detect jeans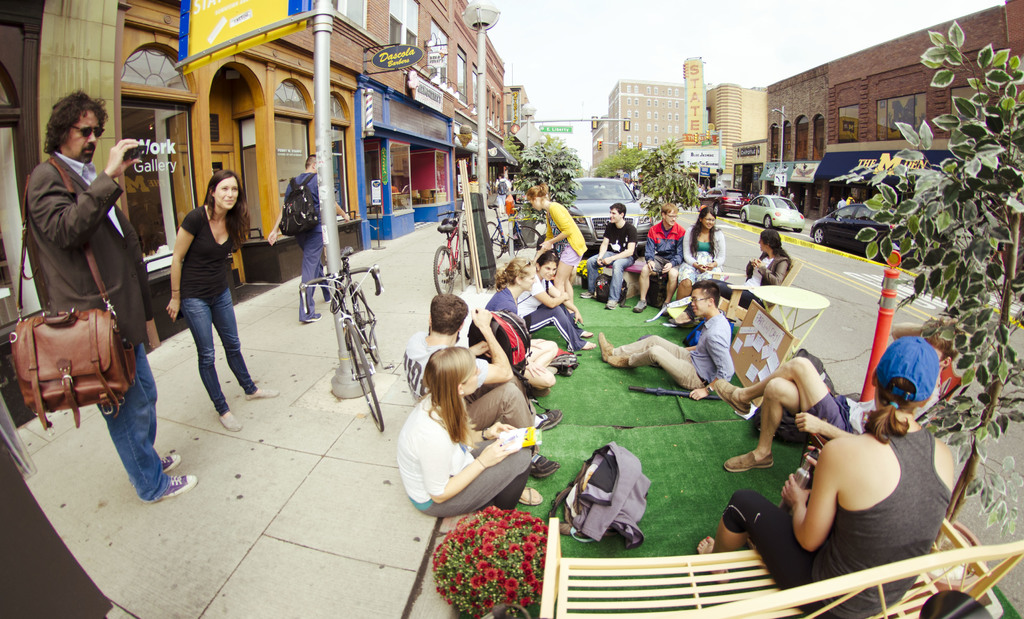
[left=291, top=238, right=332, bottom=326]
